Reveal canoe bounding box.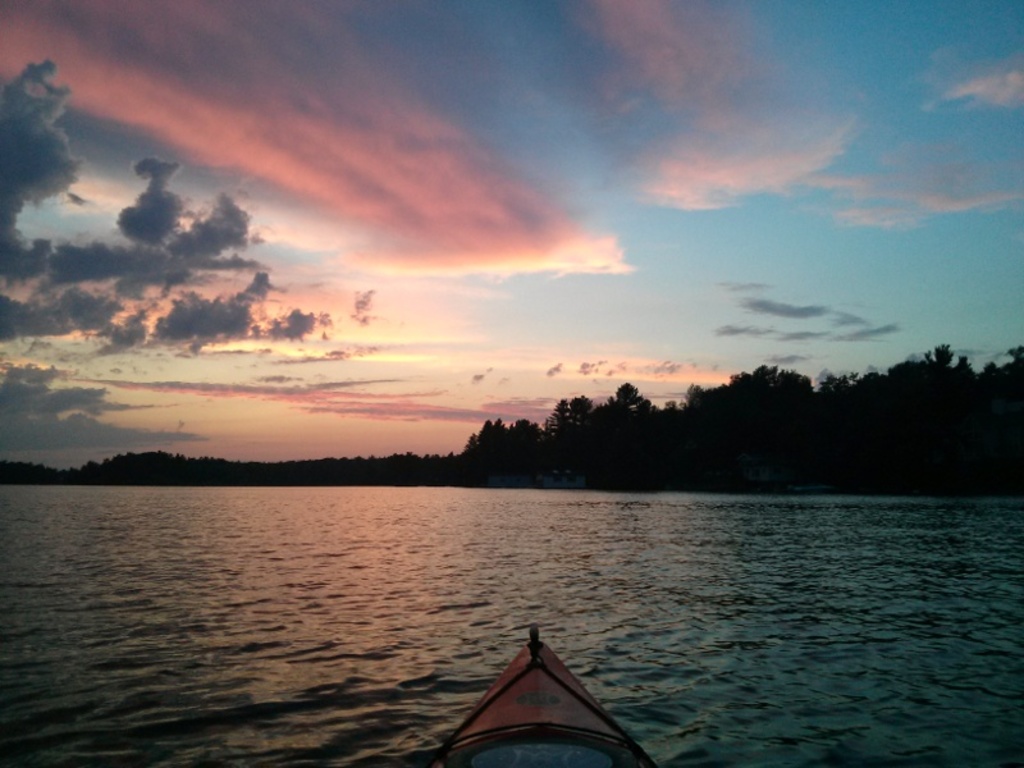
Revealed: detection(419, 653, 646, 767).
